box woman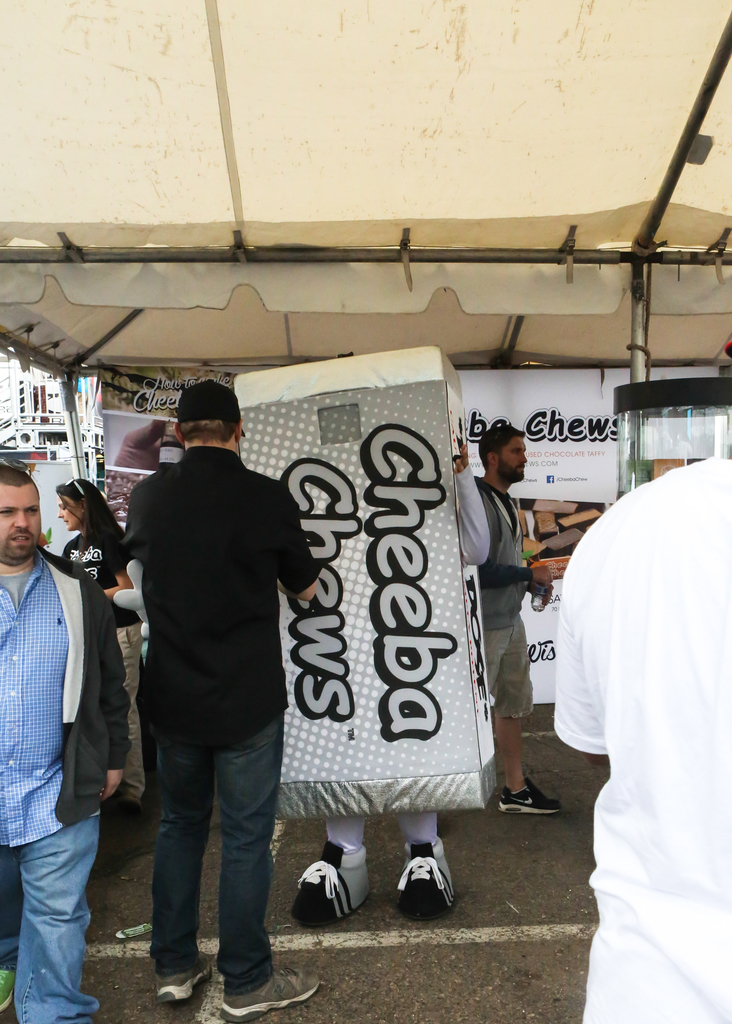
x1=56 y1=478 x2=142 y2=798
